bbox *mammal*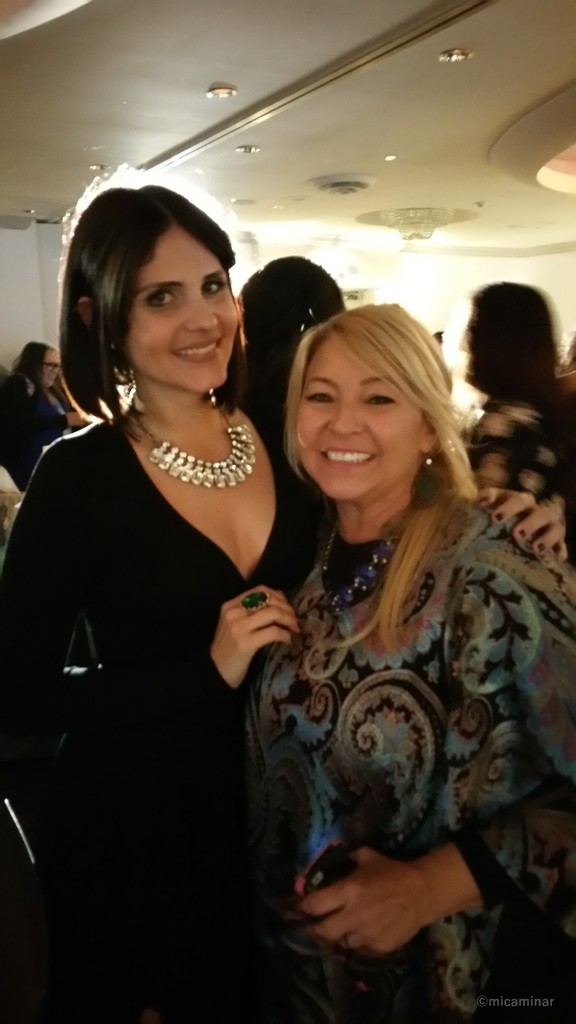
{"x1": 463, "y1": 278, "x2": 575, "y2": 517}
